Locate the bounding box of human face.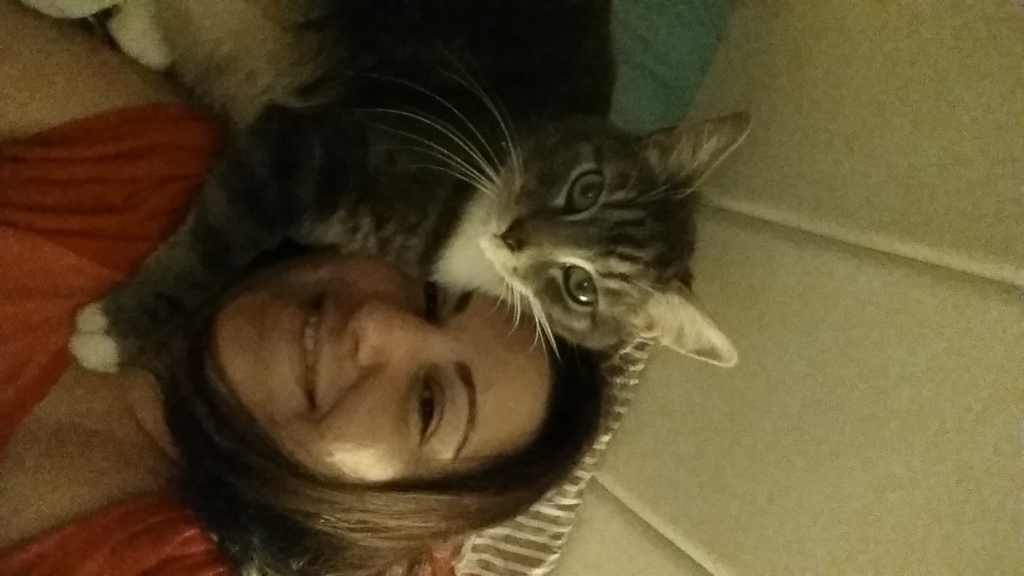
Bounding box: (200, 251, 556, 491).
